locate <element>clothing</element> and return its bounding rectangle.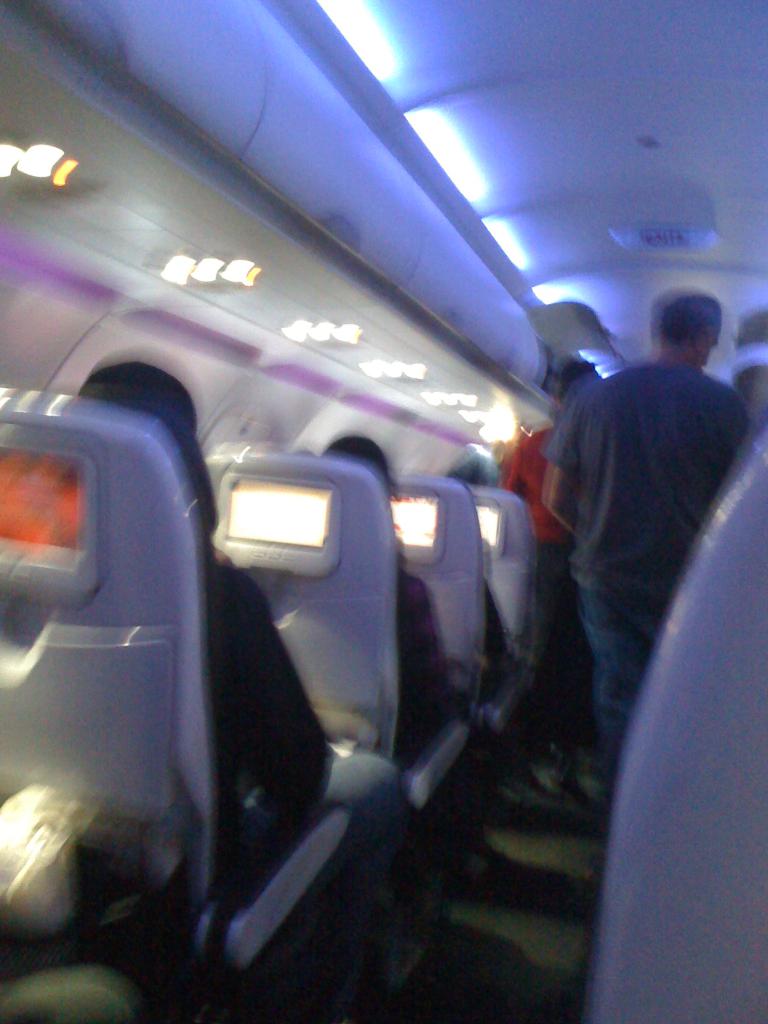
box(545, 365, 749, 797).
